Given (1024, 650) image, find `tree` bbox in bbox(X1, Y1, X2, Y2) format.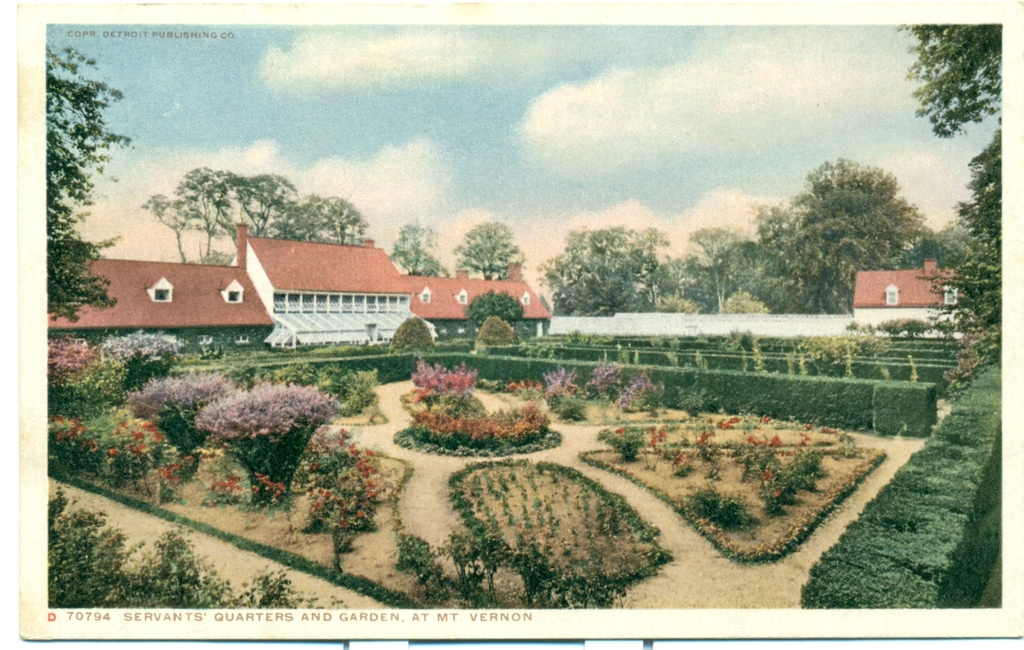
bbox(774, 139, 932, 275).
